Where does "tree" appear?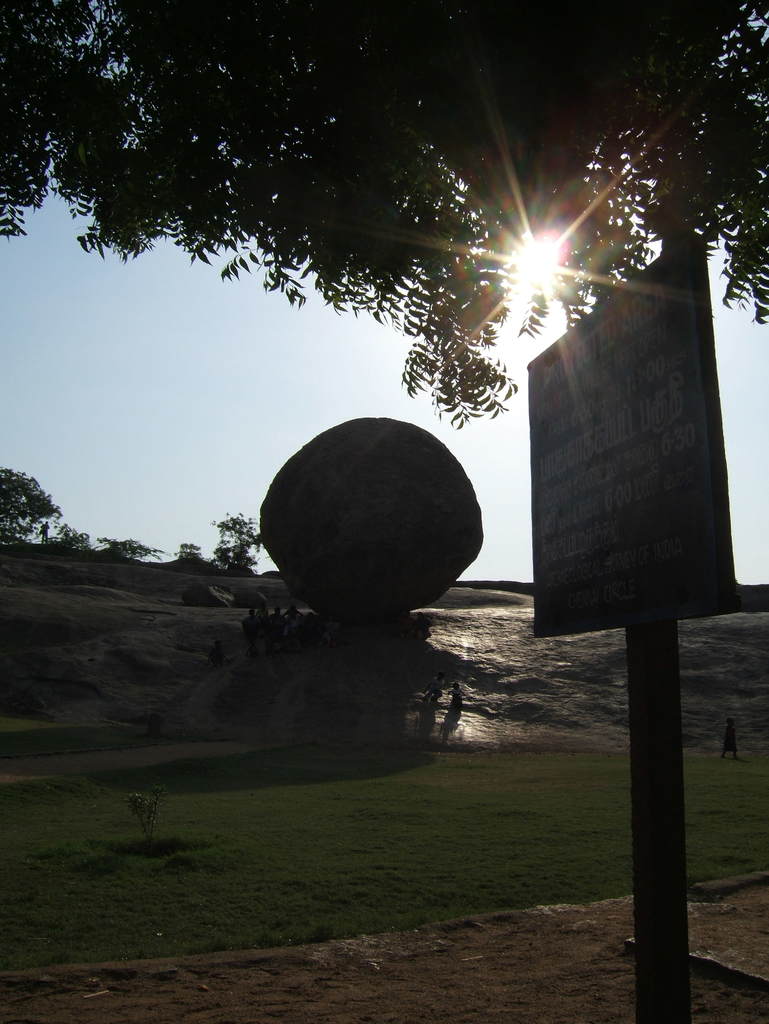
Appears at [213,515,266,571].
